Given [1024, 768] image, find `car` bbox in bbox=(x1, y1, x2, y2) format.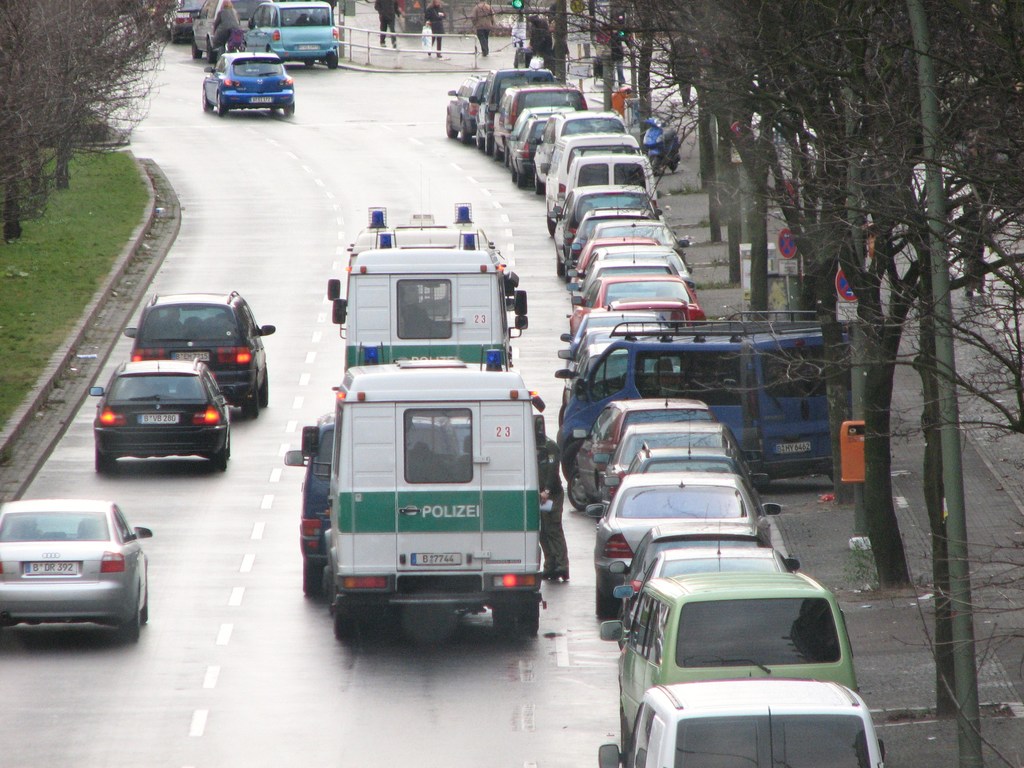
bbox=(86, 362, 221, 473).
